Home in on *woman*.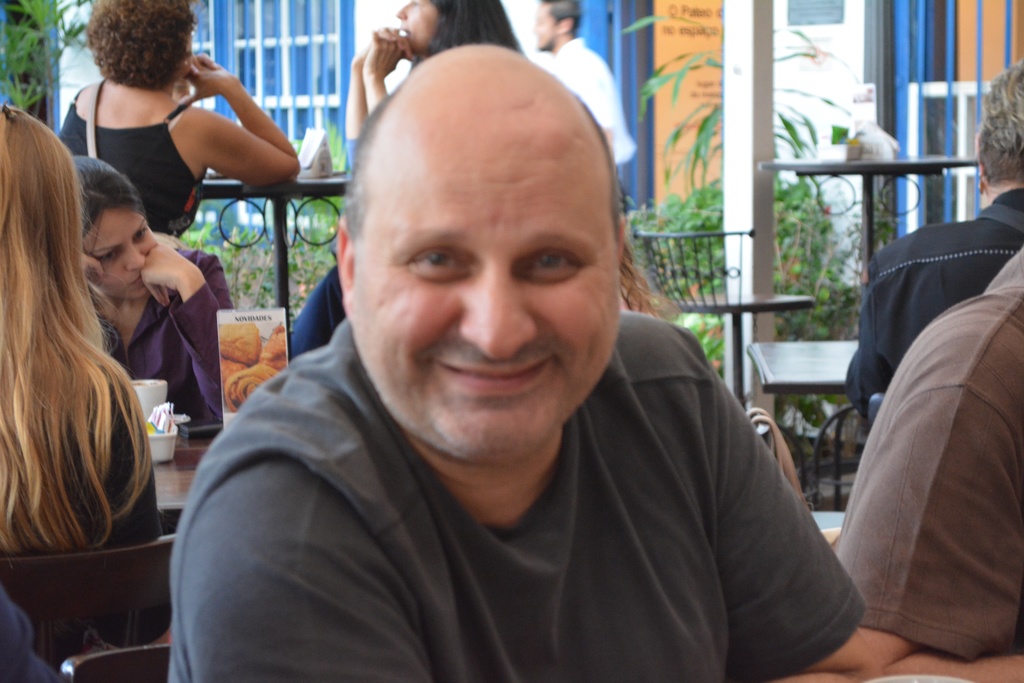
Homed in at 0/101/180/662.
